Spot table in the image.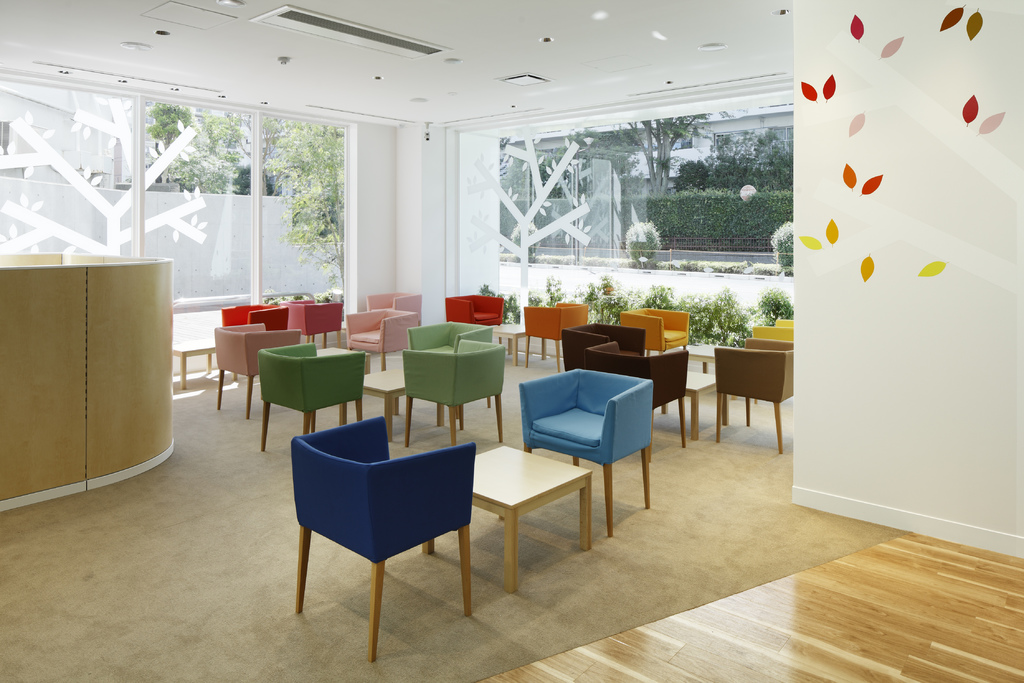
table found at rect(687, 342, 718, 372).
